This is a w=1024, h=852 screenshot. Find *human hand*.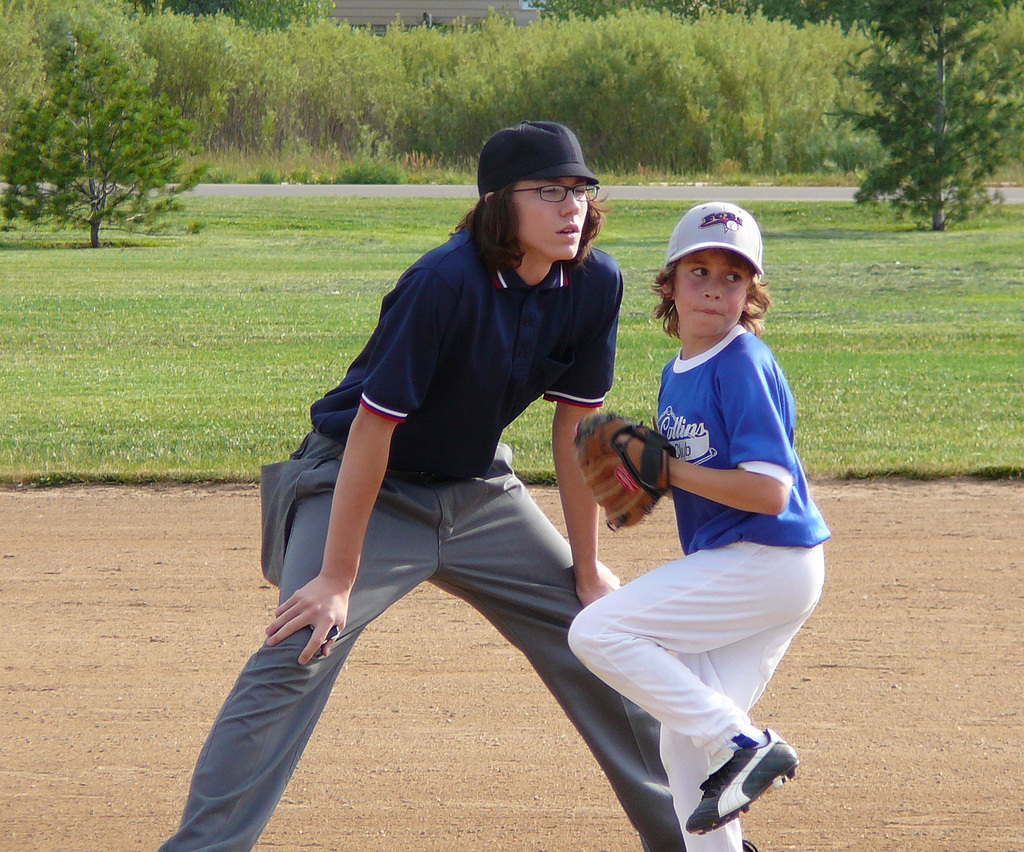
Bounding box: rect(575, 562, 621, 610).
